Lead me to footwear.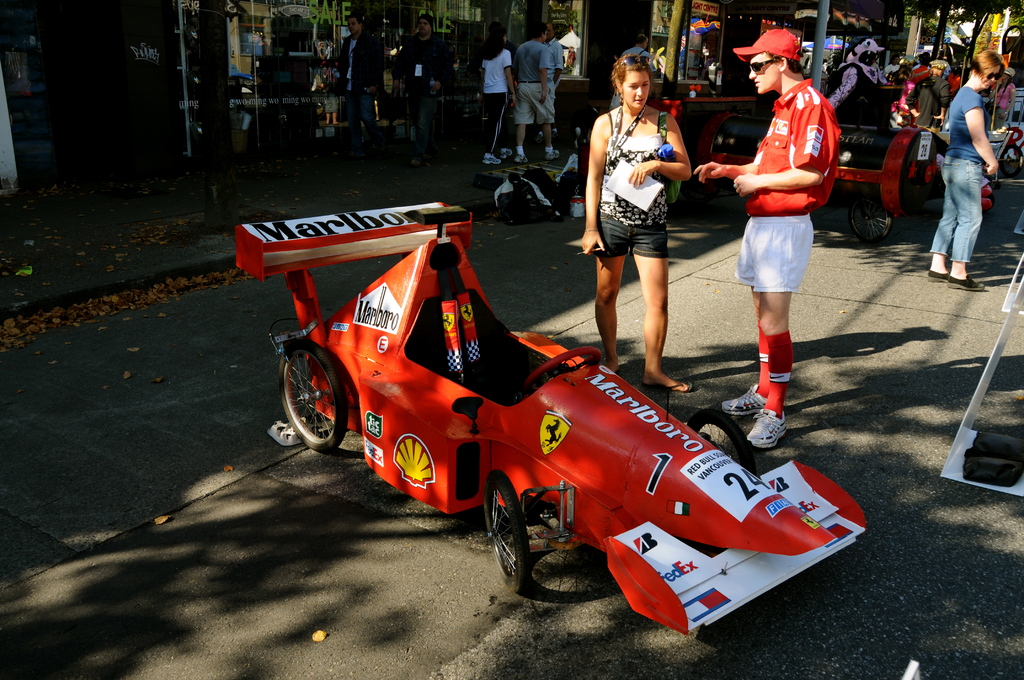
Lead to left=482, top=154, right=502, bottom=166.
